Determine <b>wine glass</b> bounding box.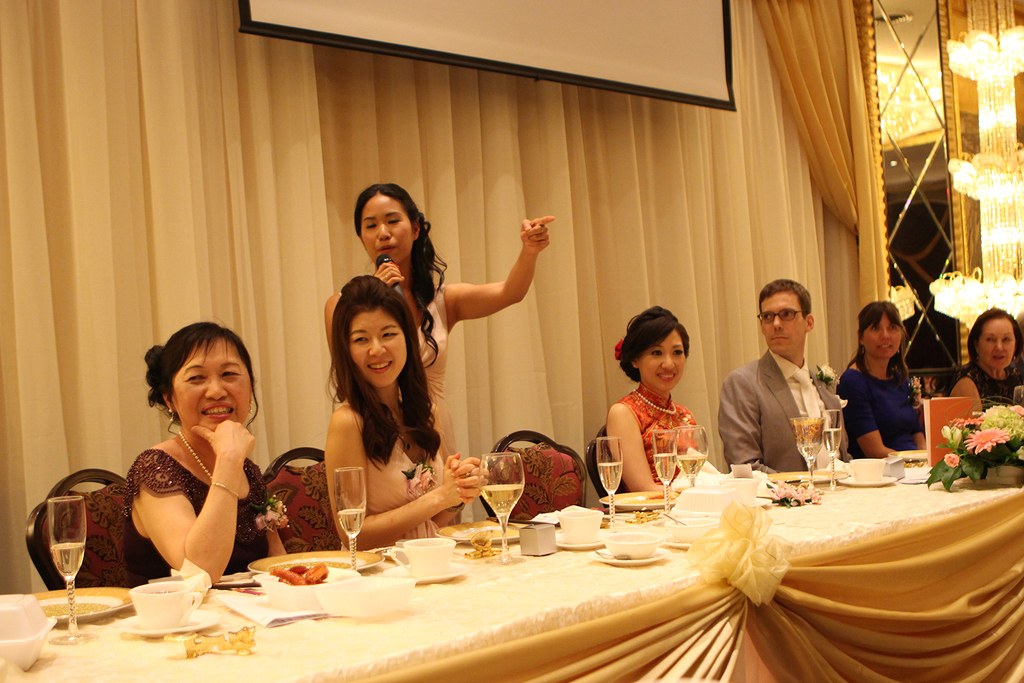
Determined: l=654, t=427, r=675, b=518.
